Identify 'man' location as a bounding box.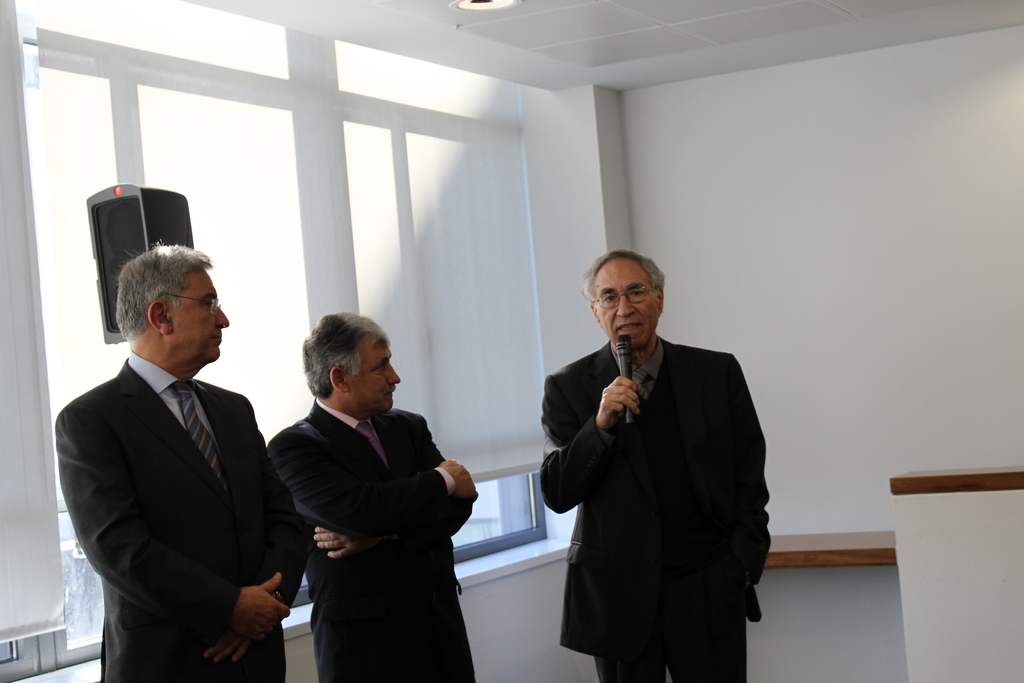
x1=54 y1=210 x2=296 y2=679.
